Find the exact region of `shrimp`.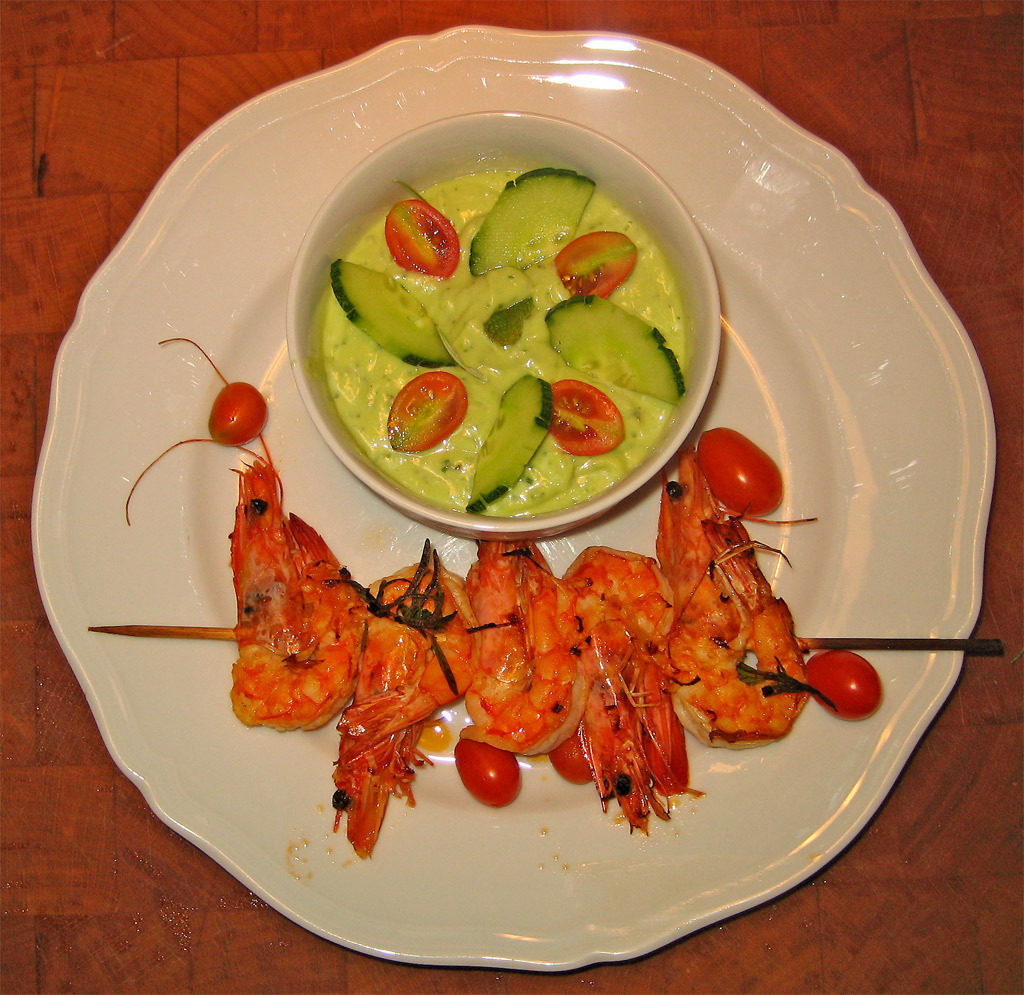
Exact region: x1=330 y1=542 x2=480 y2=863.
